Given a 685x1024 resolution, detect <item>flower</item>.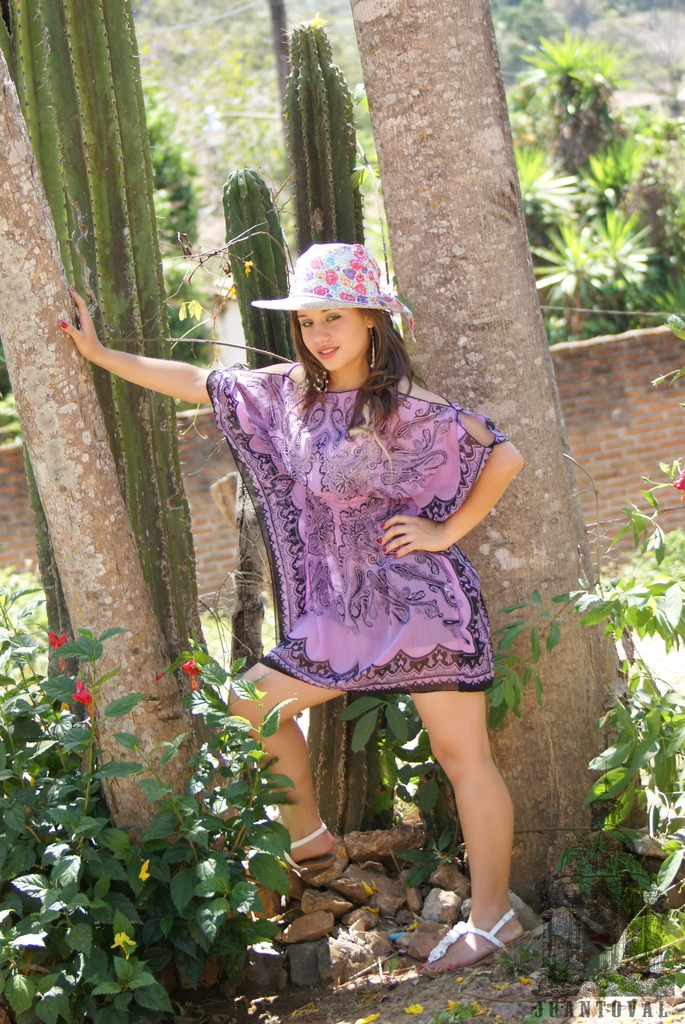
Rect(138, 859, 151, 881).
